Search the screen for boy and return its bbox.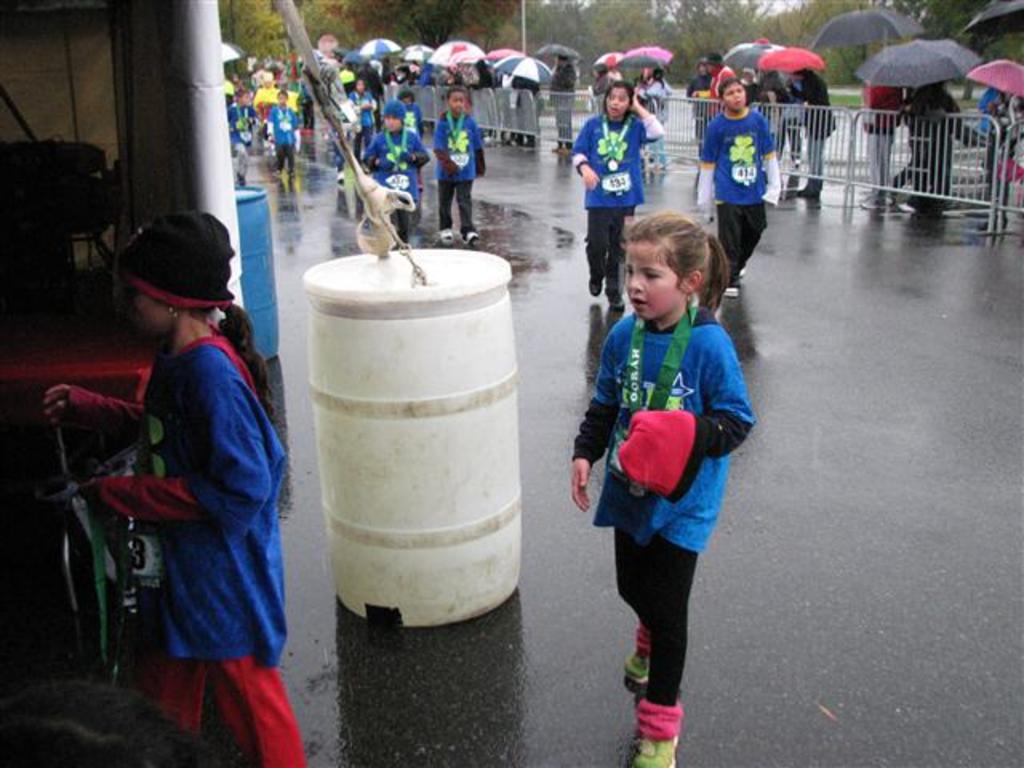
Found: bbox=[434, 88, 490, 242].
